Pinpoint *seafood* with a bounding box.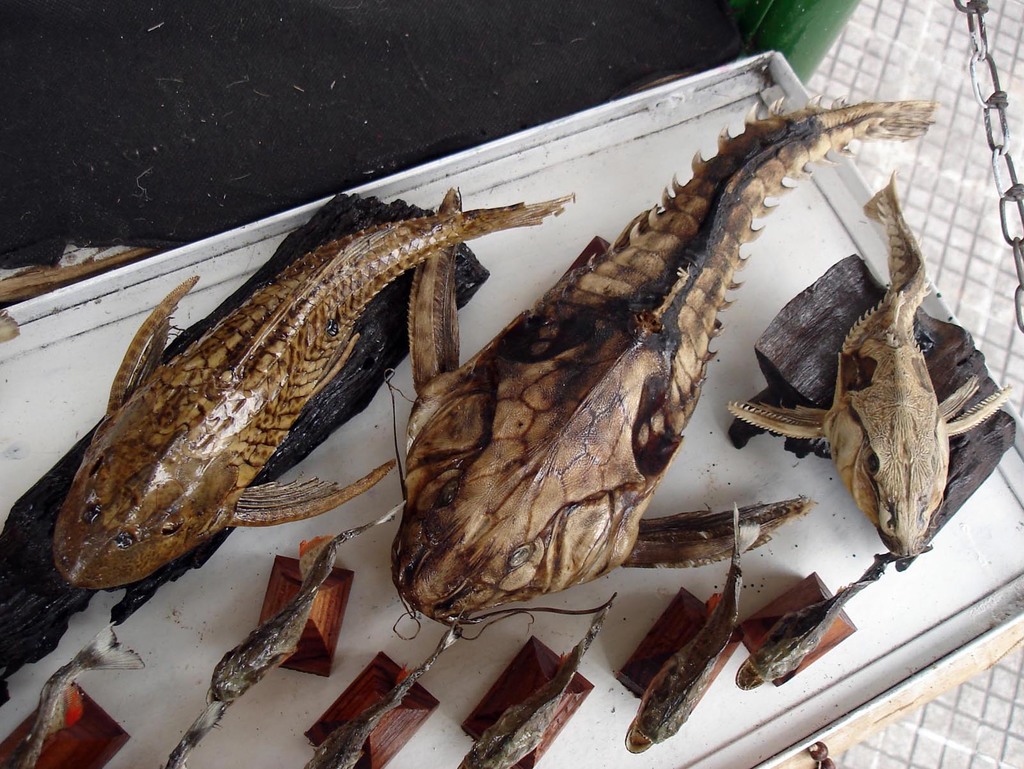
[47,198,573,594].
